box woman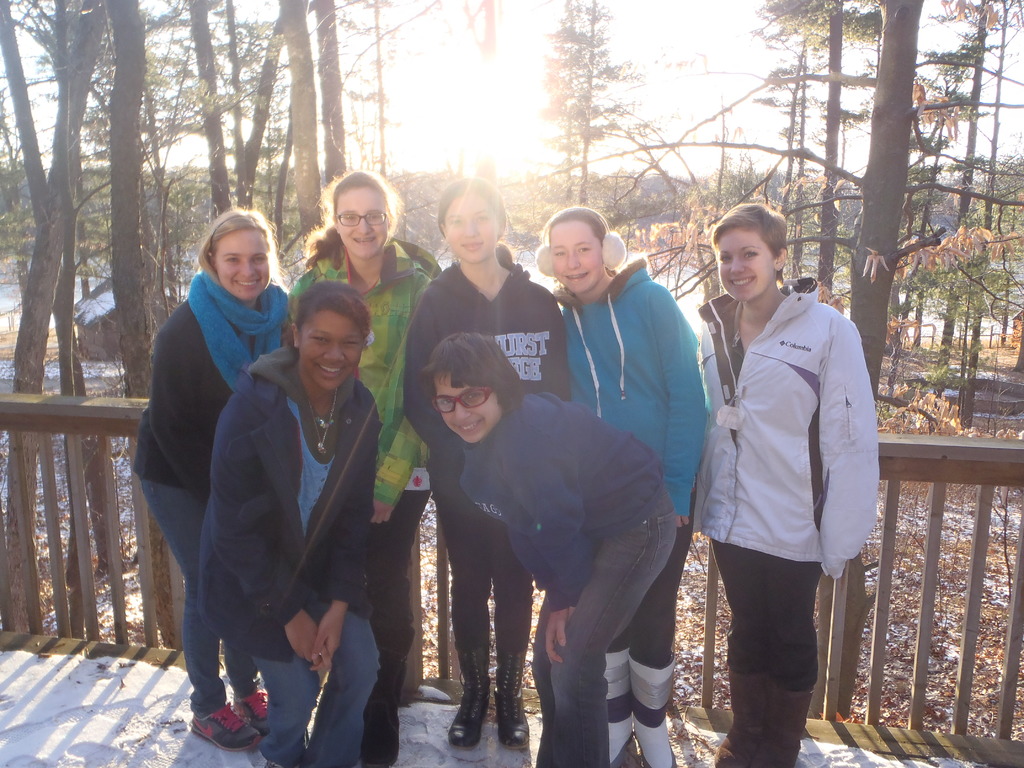
rect(541, 205, 711, 767)
